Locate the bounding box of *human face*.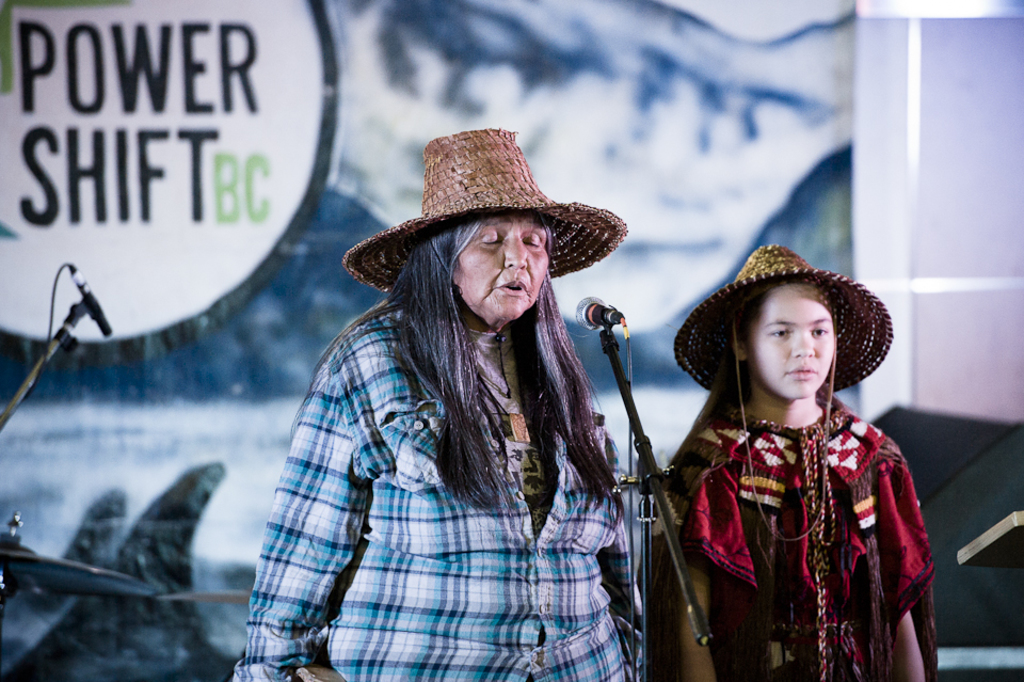
Bounding box: 741, 296, 832, 407.
